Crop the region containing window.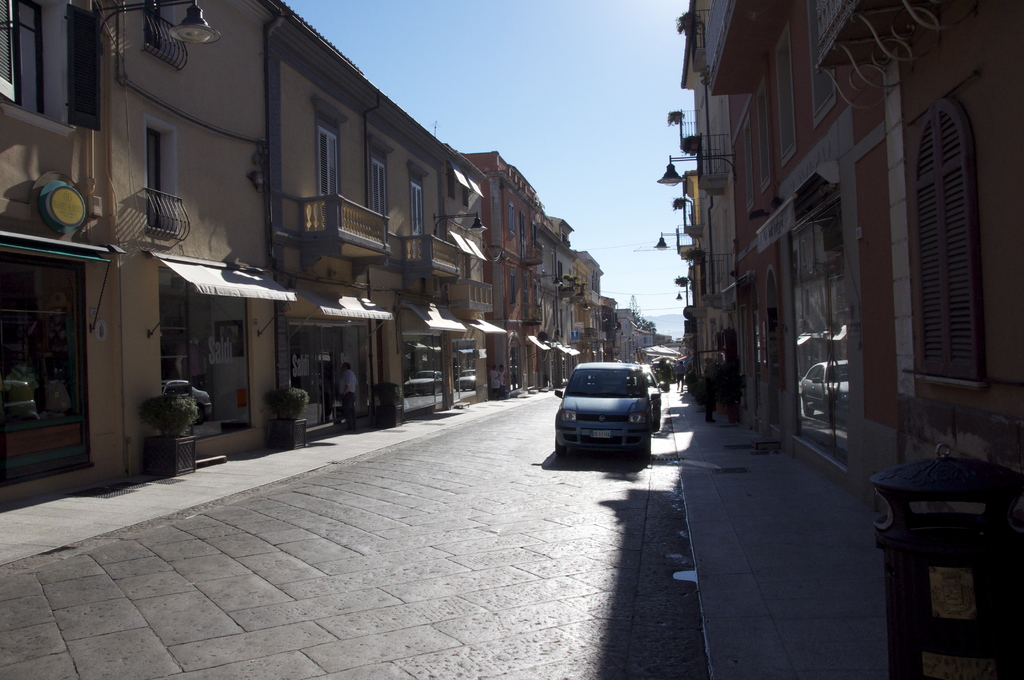
Crop region: x1=910 y1=69 x2=1000 y2=421.
